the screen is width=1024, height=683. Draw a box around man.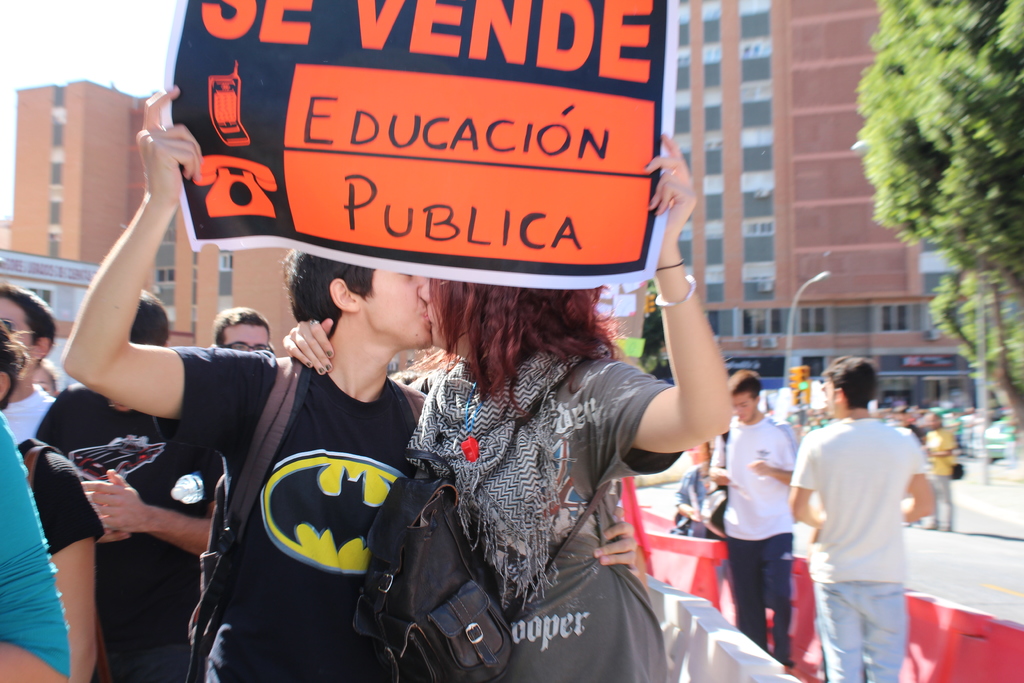
[left=204, top=301, right=282, bottom=365].
